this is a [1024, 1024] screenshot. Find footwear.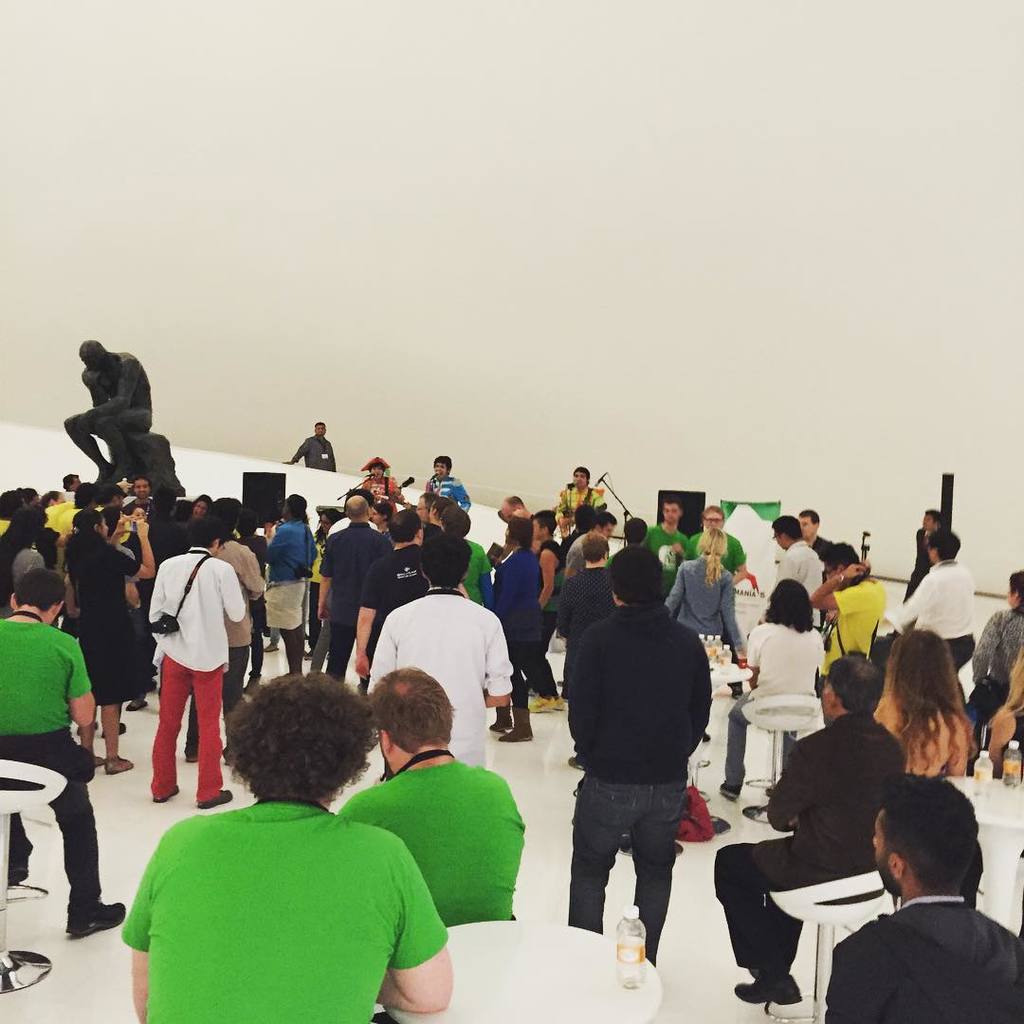
Bounding box: (96, 755, 102, 774).
